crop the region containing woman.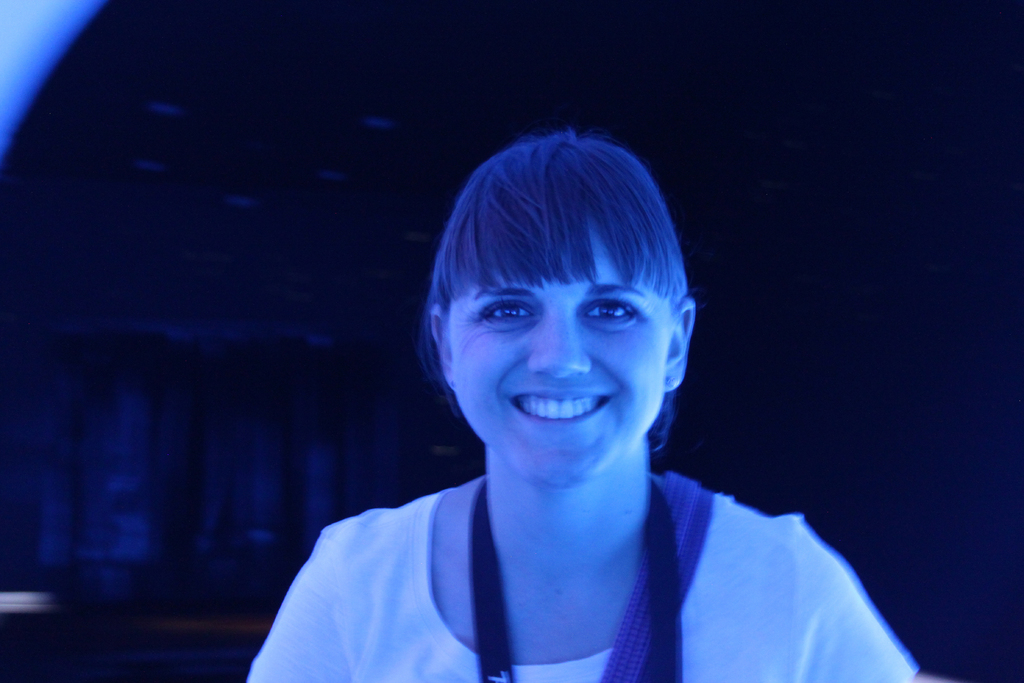
Crop region: (227,110,895,673).
